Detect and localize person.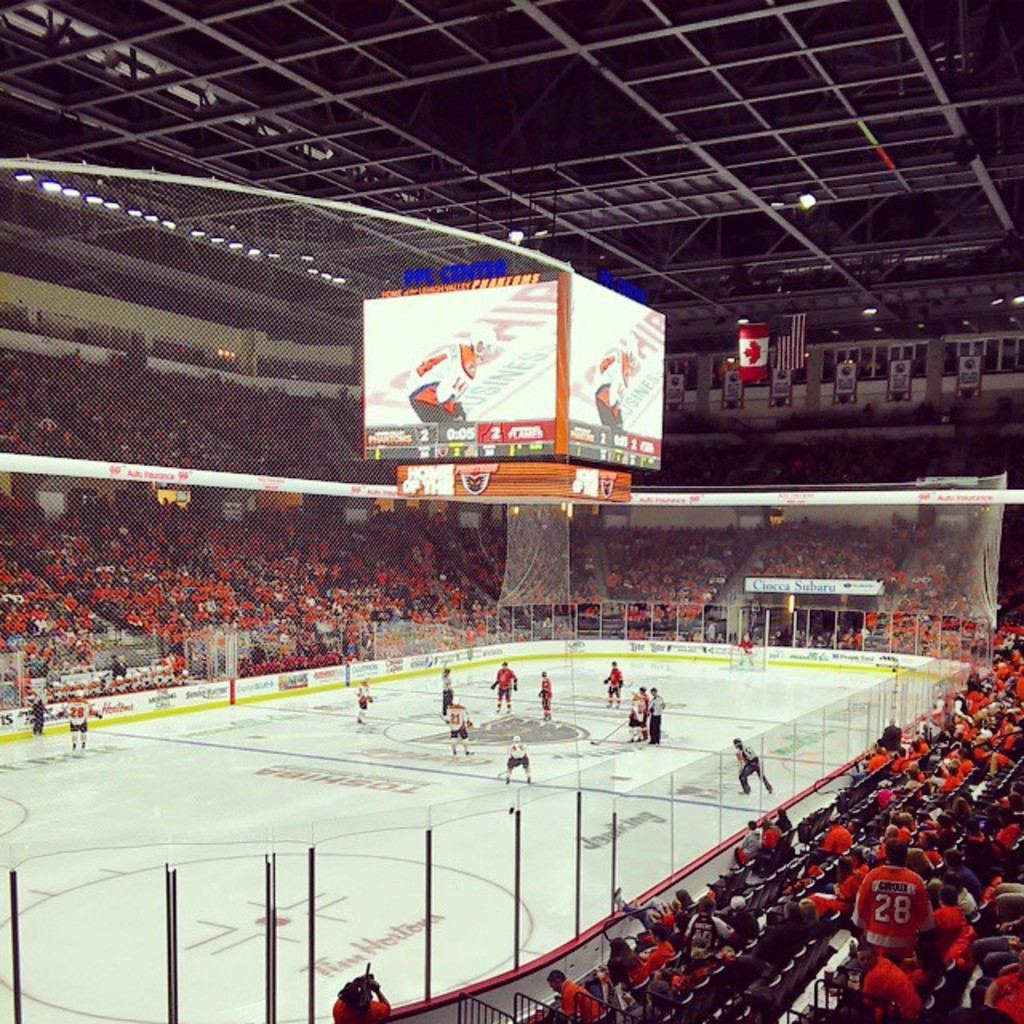
Localized at rect(534, 667, 554, 725).
